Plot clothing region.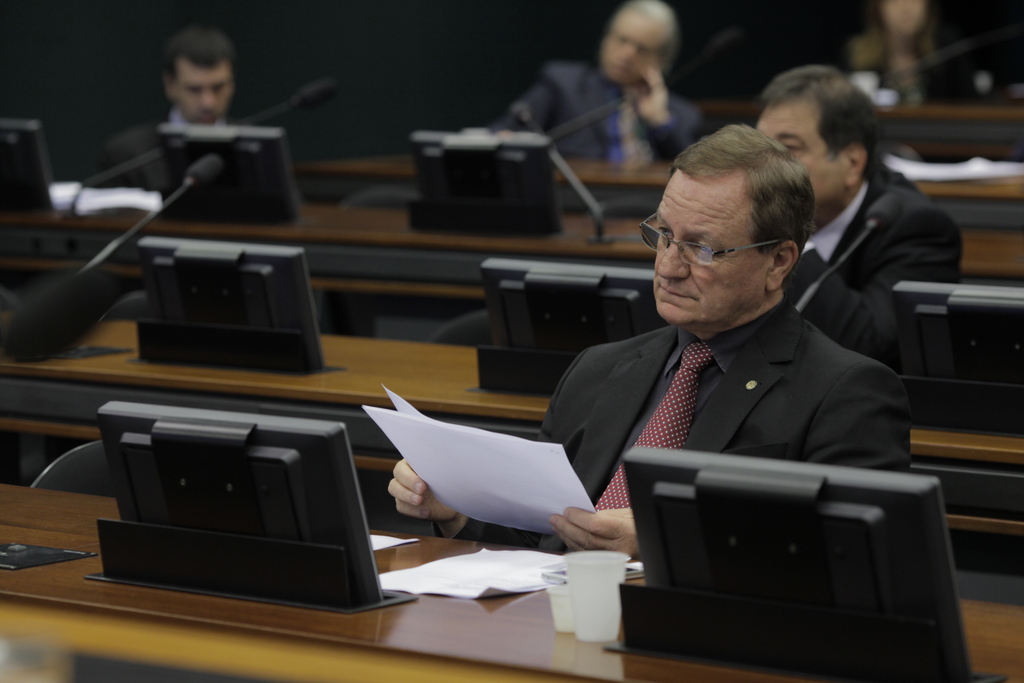
Plotted at bbox=[97, 105, 250, 195].
